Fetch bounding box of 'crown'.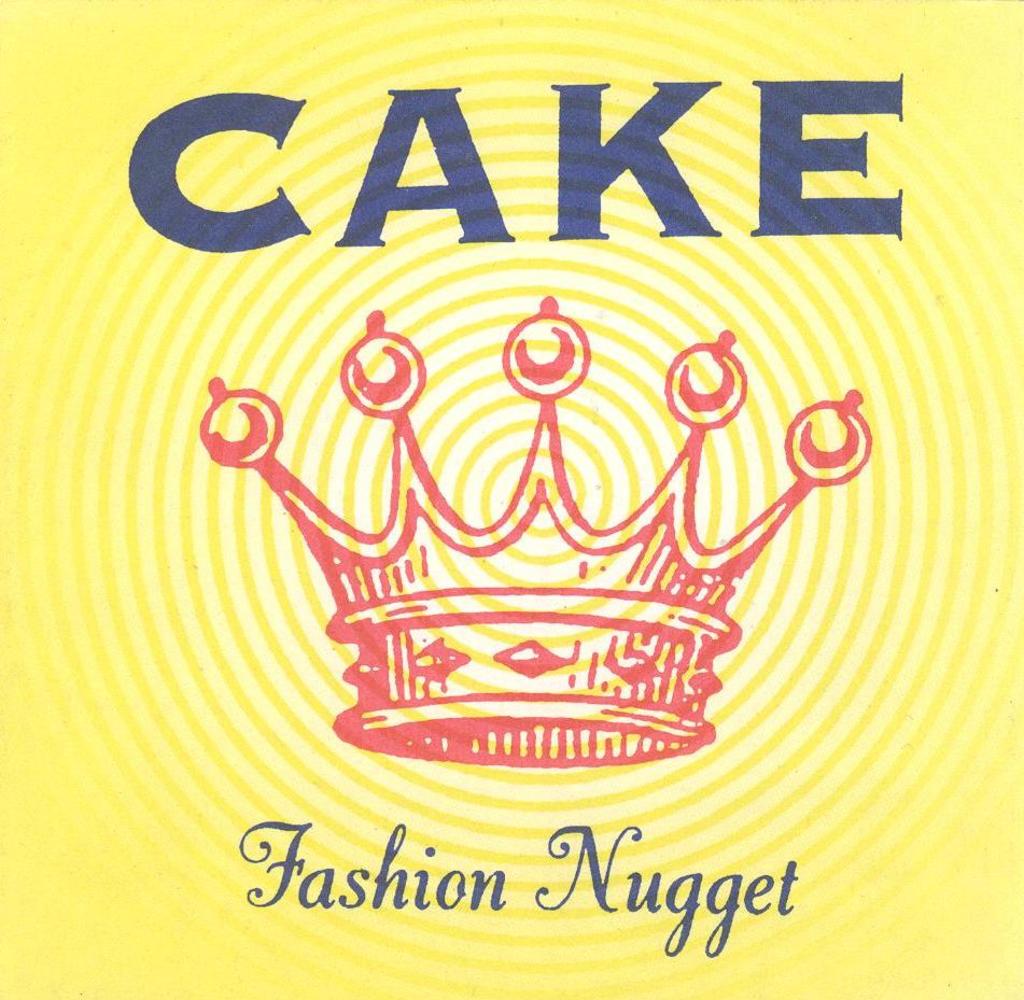
Bbox: box=[195, 284, 871, 771].
